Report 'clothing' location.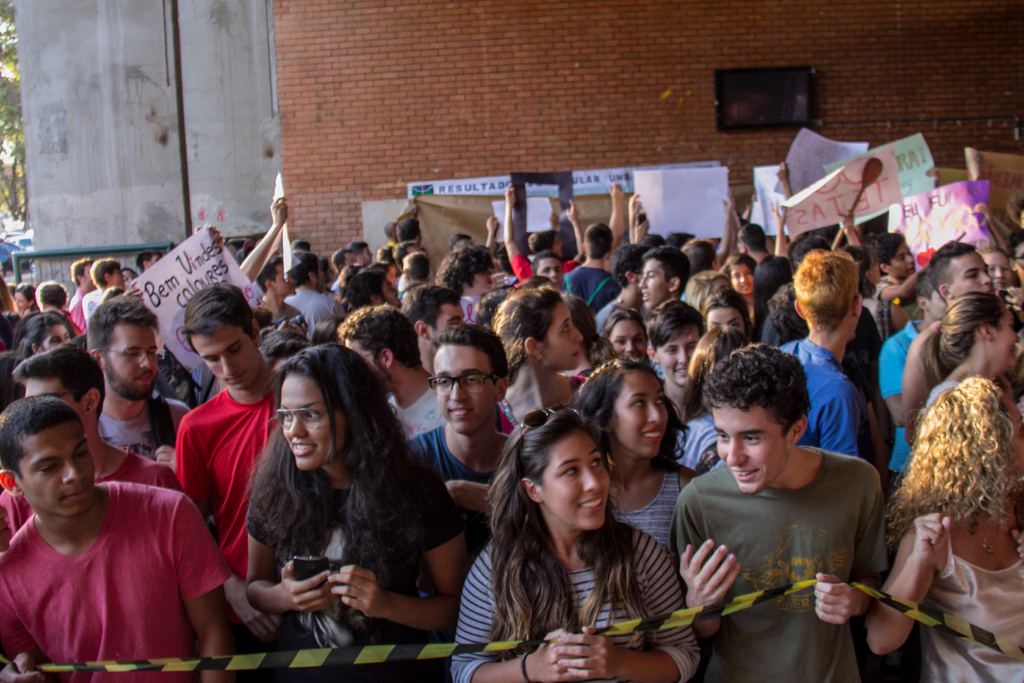
Report: [x1=893, y1=486, x2=1023, y2=682].
